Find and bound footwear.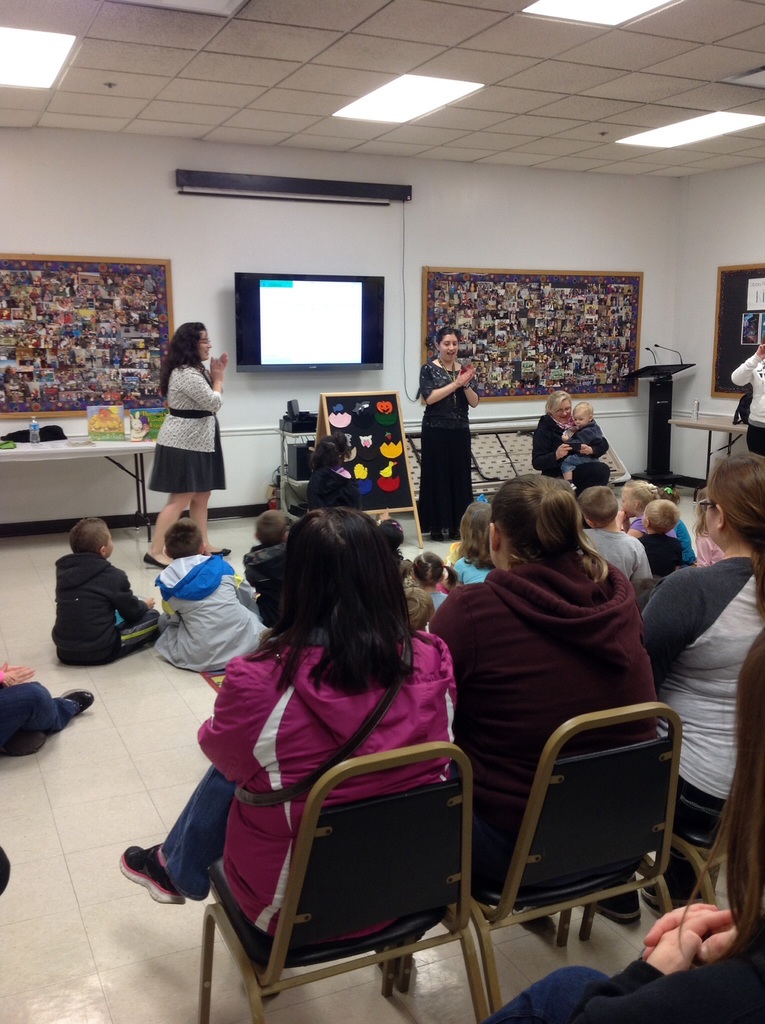
Bound: rect(143, 554, 170, 573).
